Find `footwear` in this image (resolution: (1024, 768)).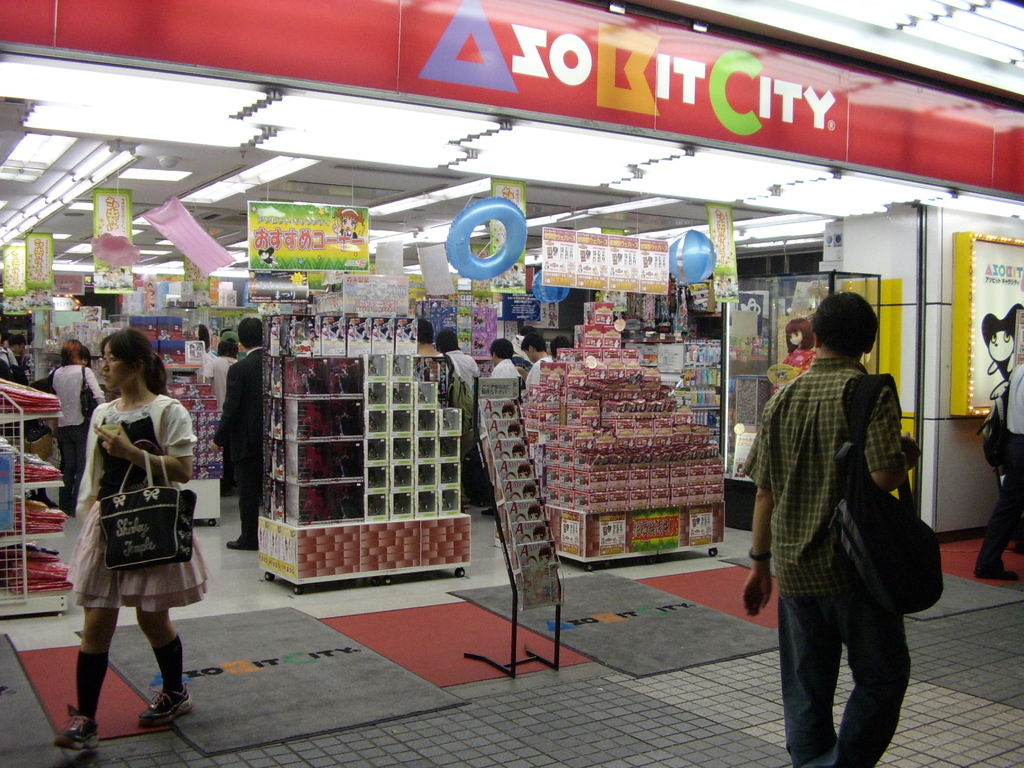
x1=57, y1=707, x2=102, y2=752.
